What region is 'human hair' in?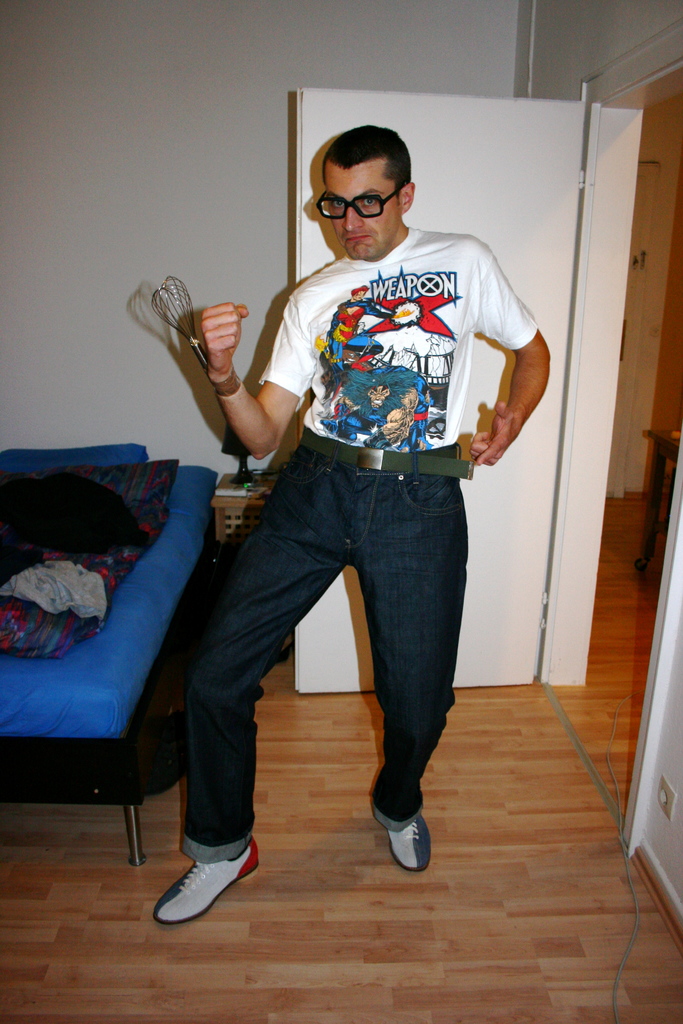
322,120,411,201.
